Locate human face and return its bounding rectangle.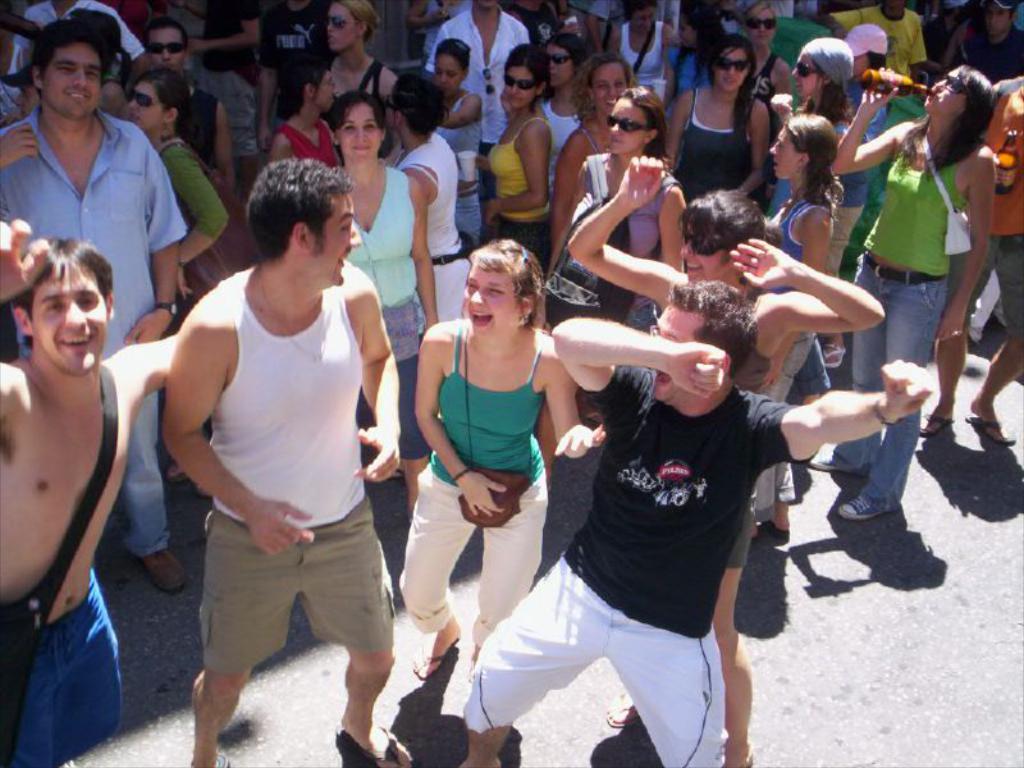
146, 23, 189, 72.
